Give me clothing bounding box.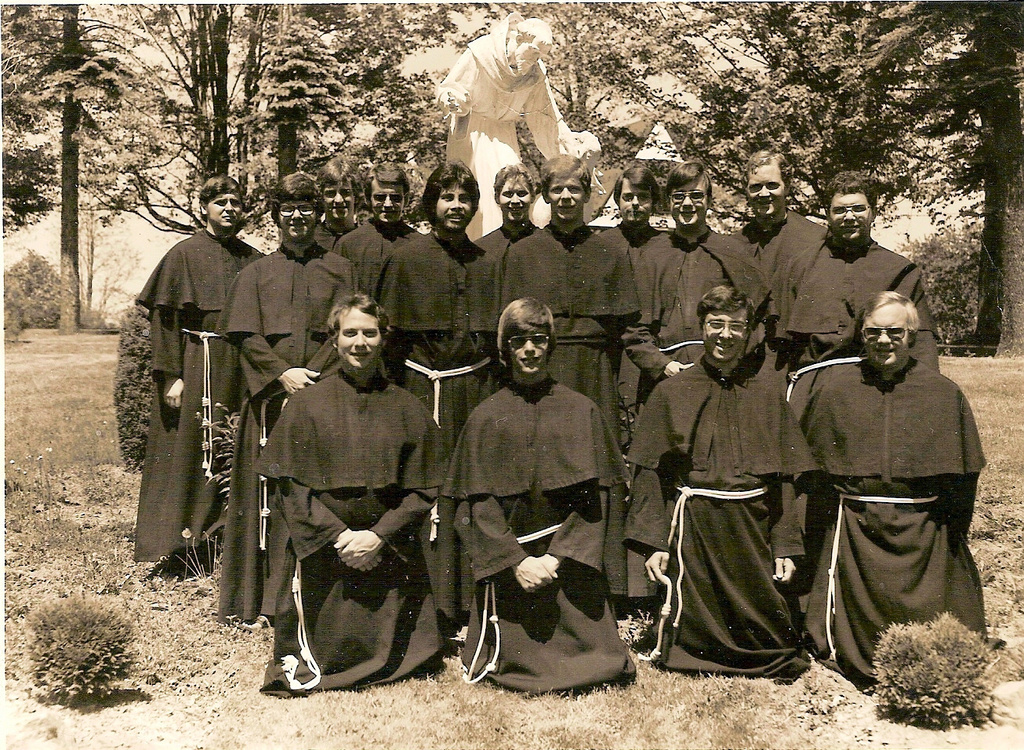
x1=594, y1=222, x2=658, y2=272.
